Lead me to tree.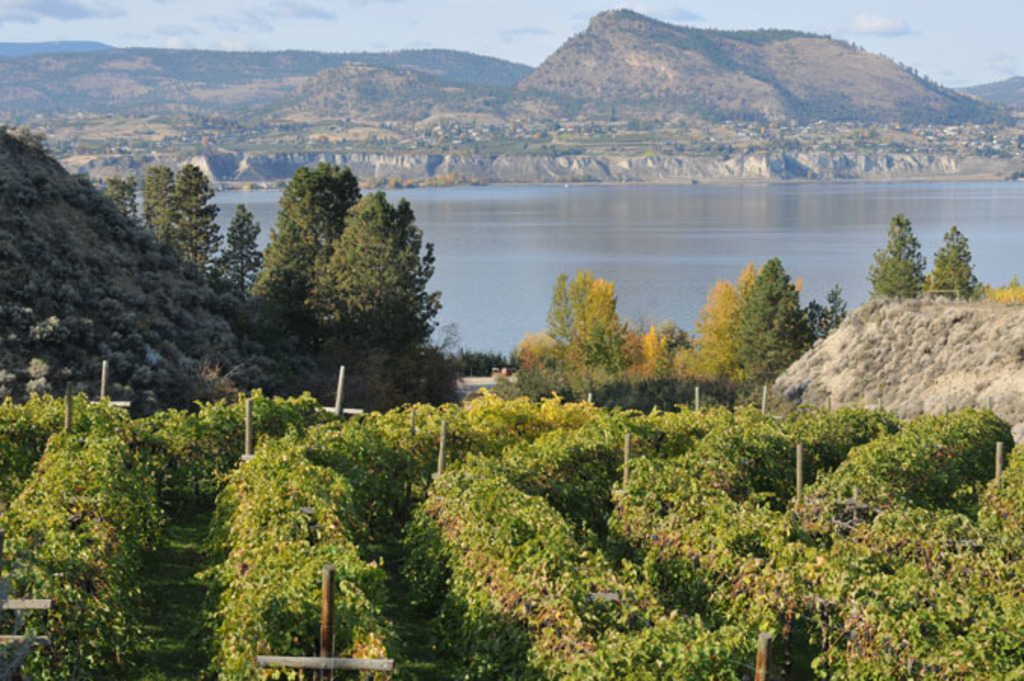
Lead to pyautogui.locateOnScreen(216, 201, 266, 292).
